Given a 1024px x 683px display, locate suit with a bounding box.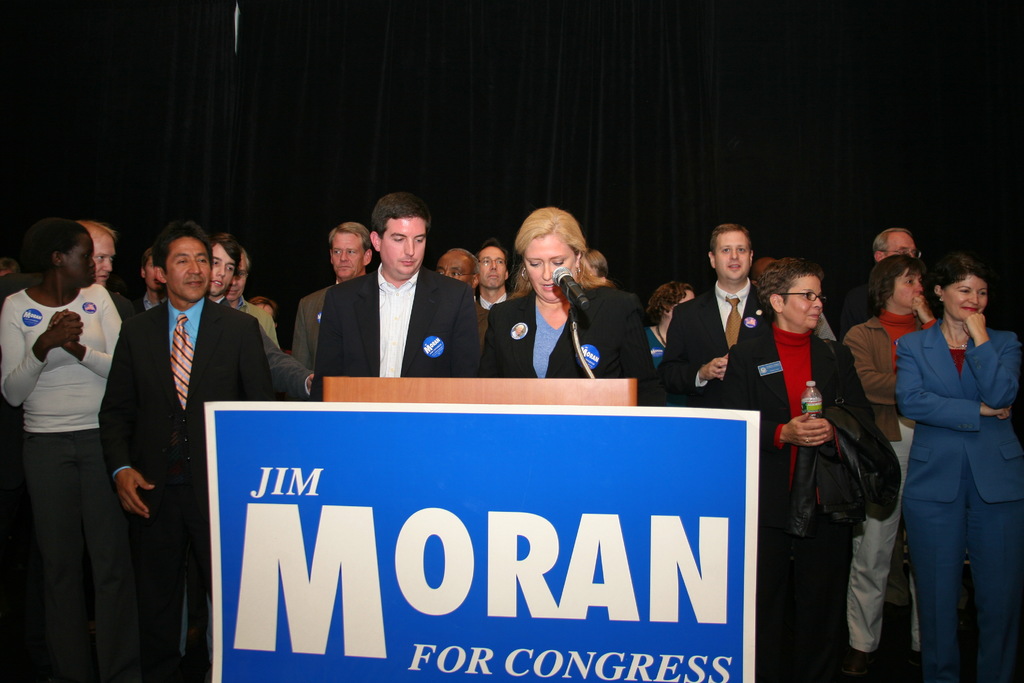
Located: BBox(481, 283, 663, 409).
